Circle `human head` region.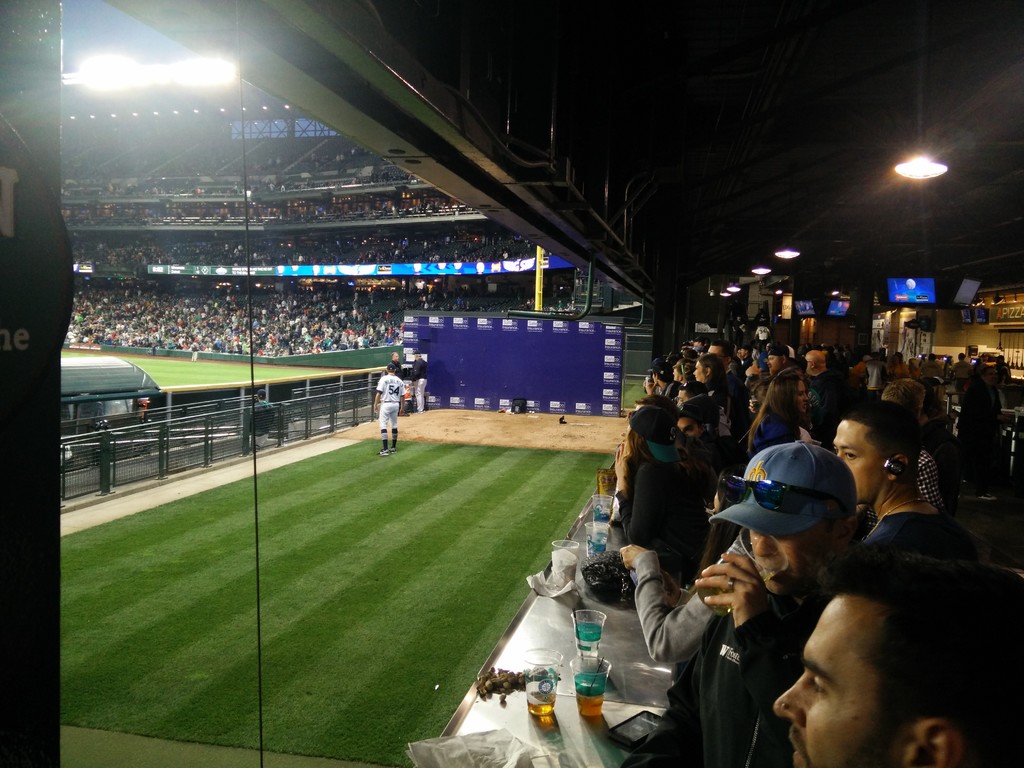
Region: 382, 363, 398, 376.
